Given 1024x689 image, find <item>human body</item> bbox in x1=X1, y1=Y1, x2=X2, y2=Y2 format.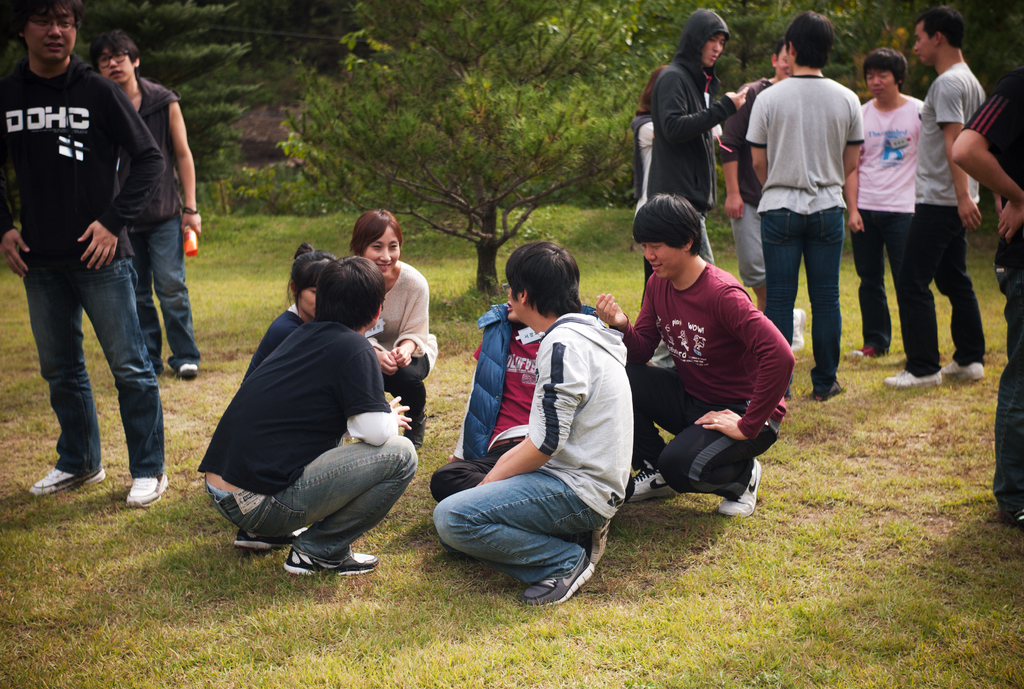
x1=593, y1=189, x2=801, y2=528.
